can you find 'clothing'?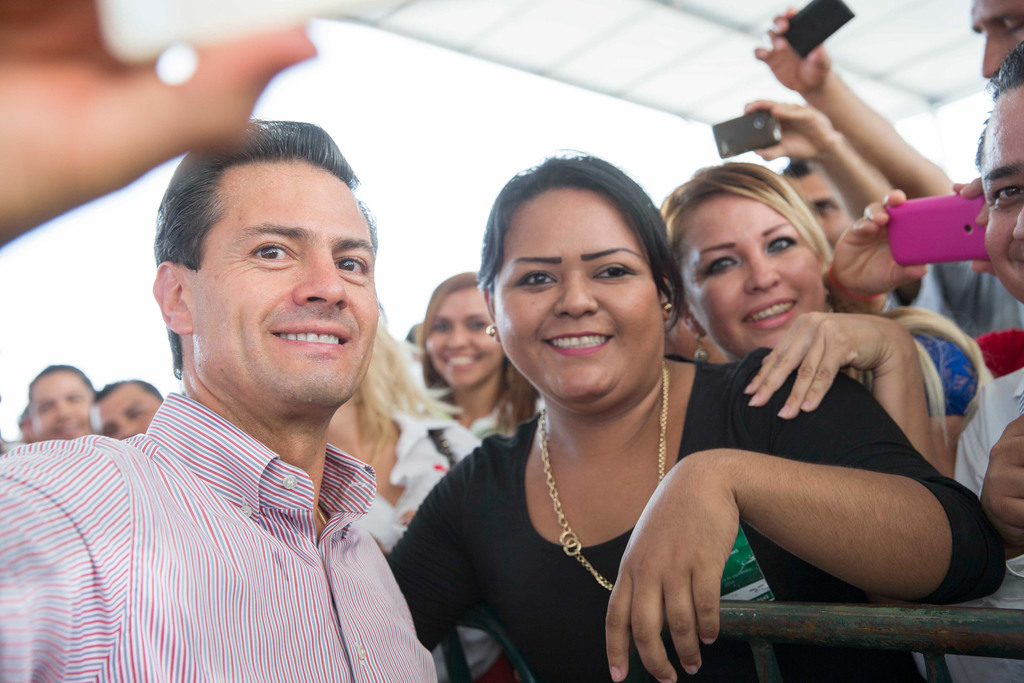
Yes, bounding box: (25, 331, 448, 679).
